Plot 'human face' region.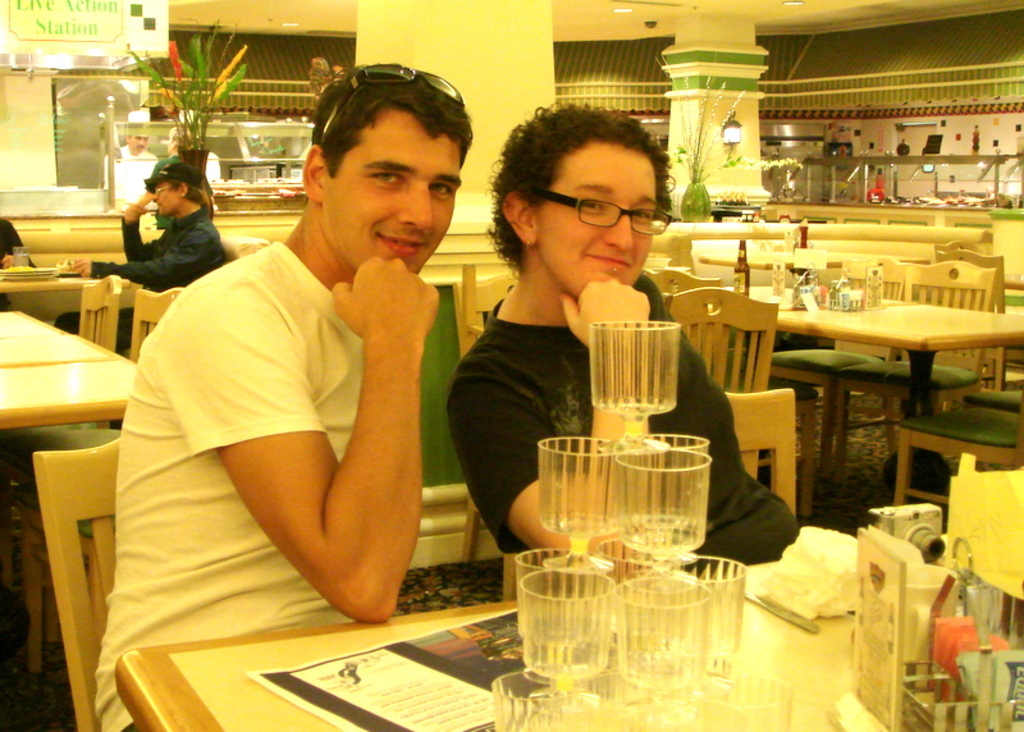
Plotted at <box>128,133,150,155</box>.
